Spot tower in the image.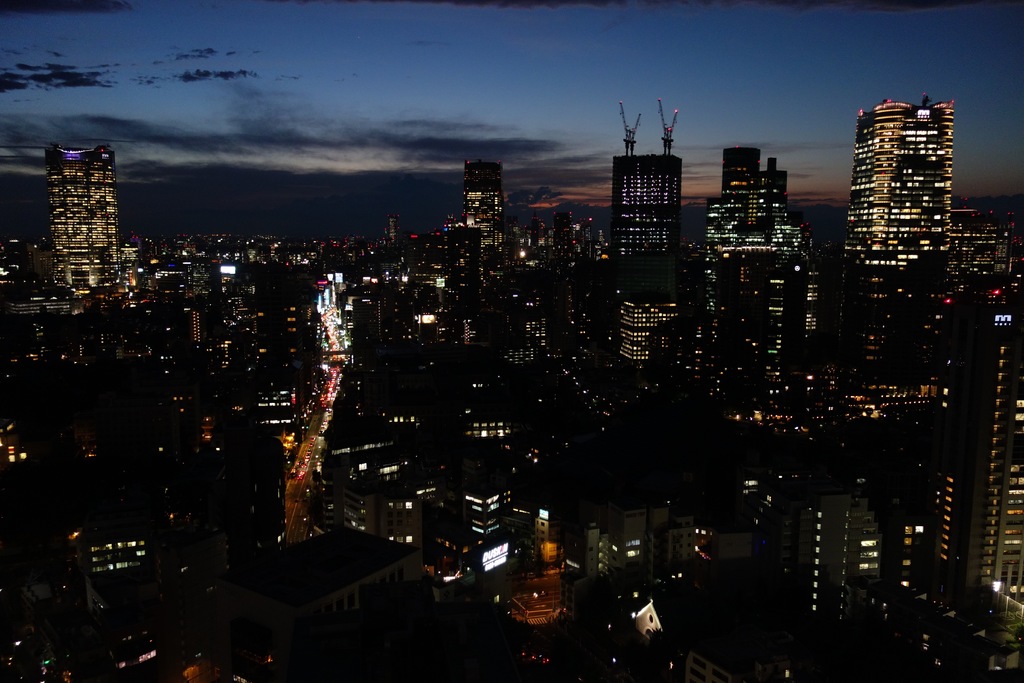
tower found at l=926, t=302, r=1023, b=609.
